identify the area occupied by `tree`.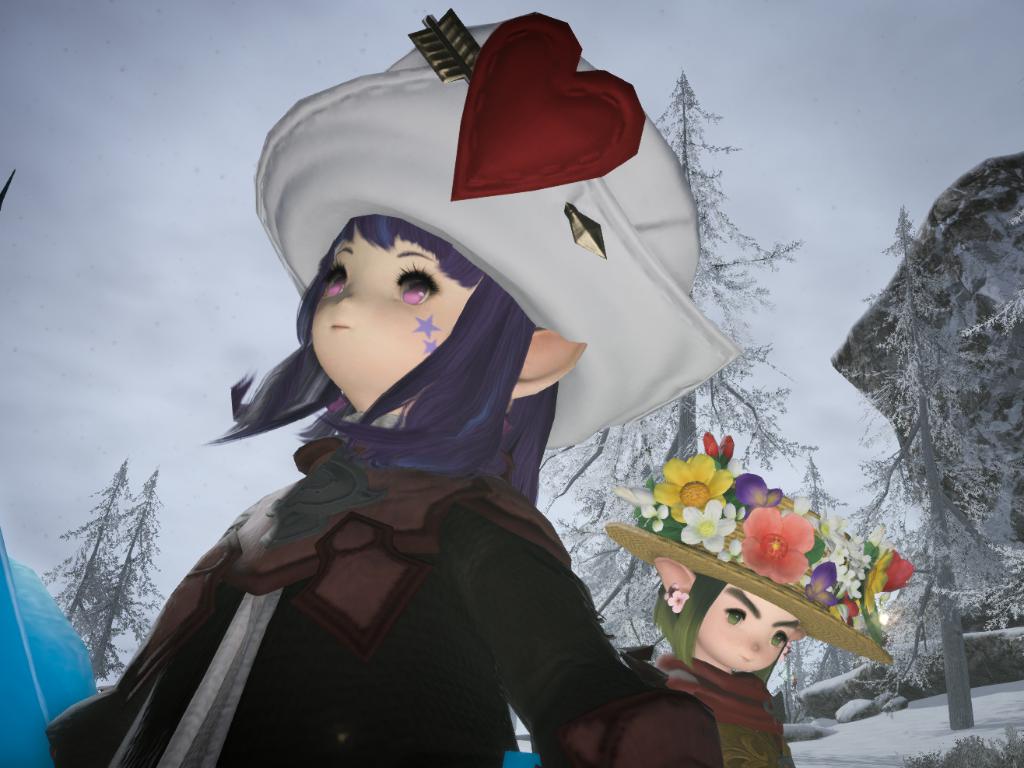
Area: 829 197 1023 734.
